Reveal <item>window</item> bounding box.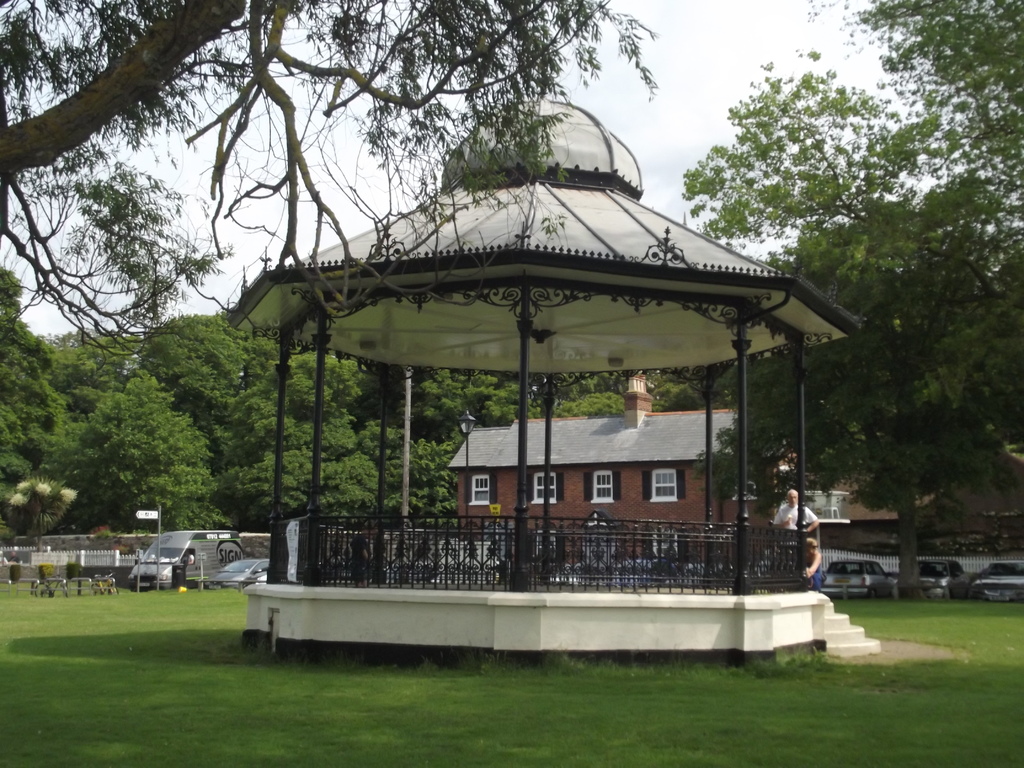
Revealed: 186/552/196/569.
